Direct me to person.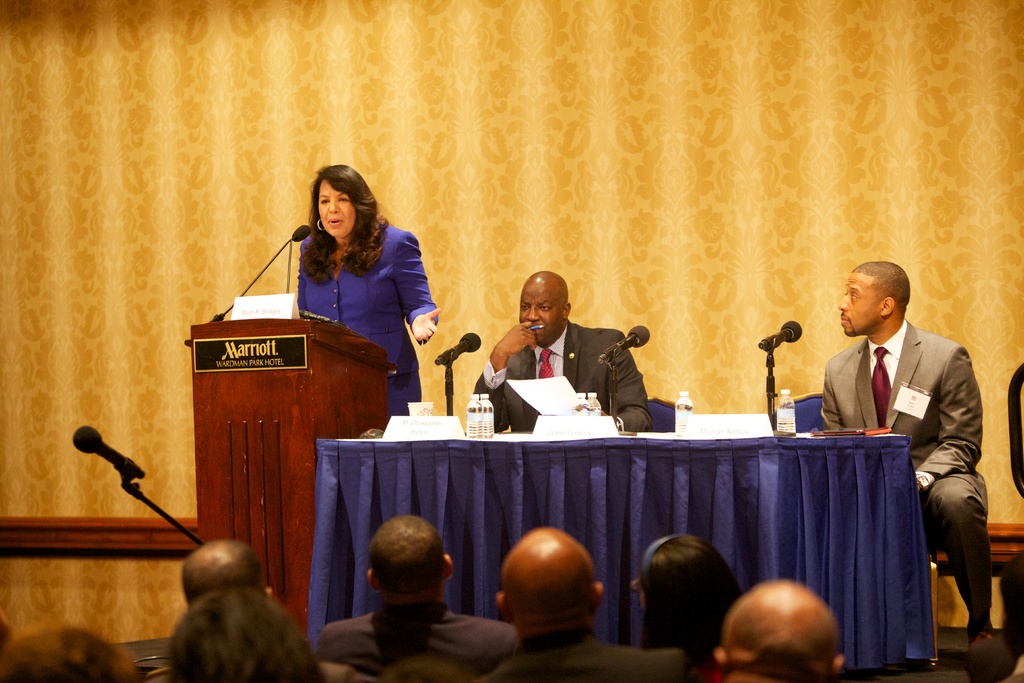
Direction: (719,577,852,682).
